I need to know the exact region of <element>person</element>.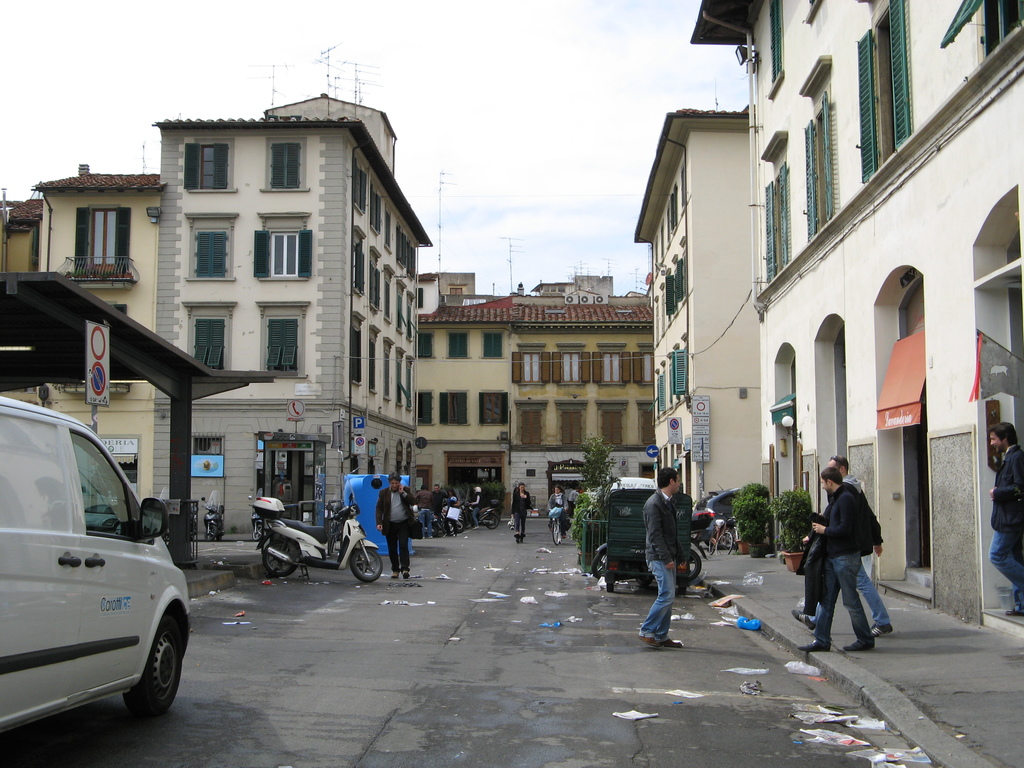
Region: bbox(372, 473, 412, 580).
